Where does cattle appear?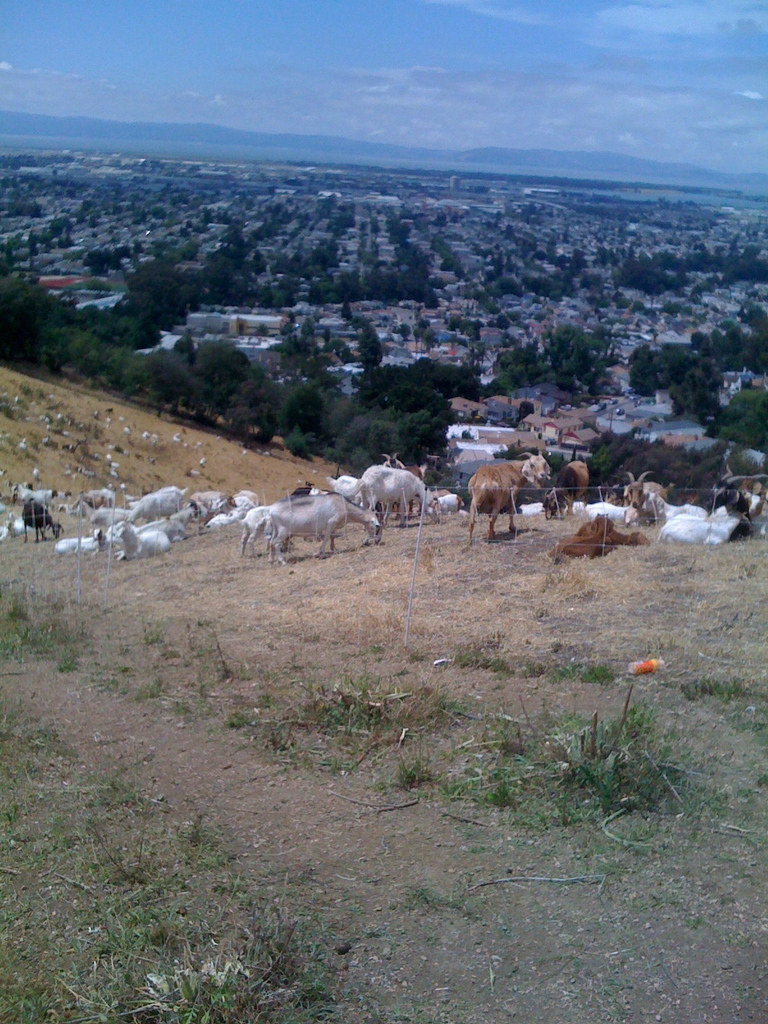
Appears at [left=658, top=470, right=753, bottom=545].
